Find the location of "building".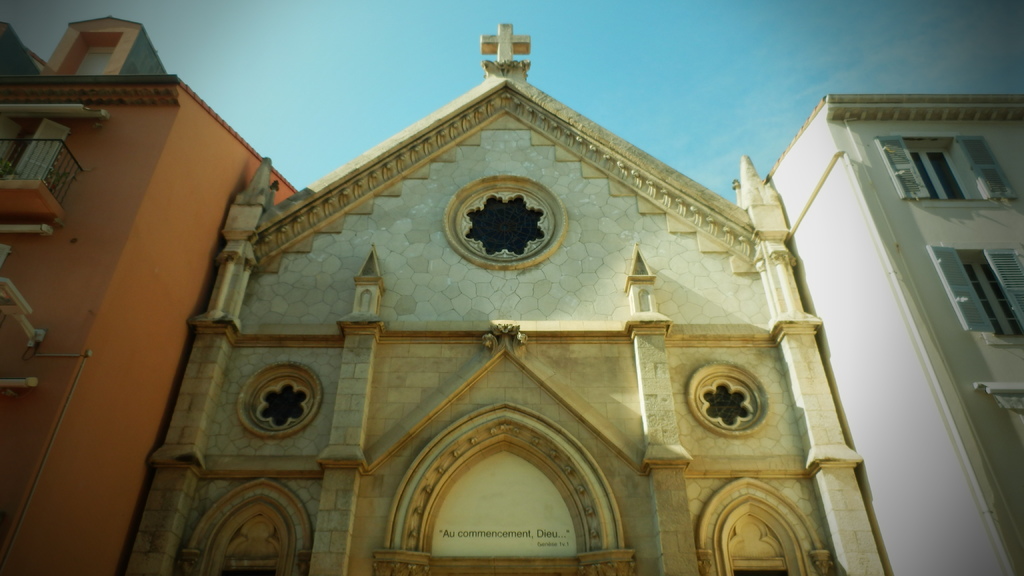
Location: left=119, top=19, right=885, bottom=575.
